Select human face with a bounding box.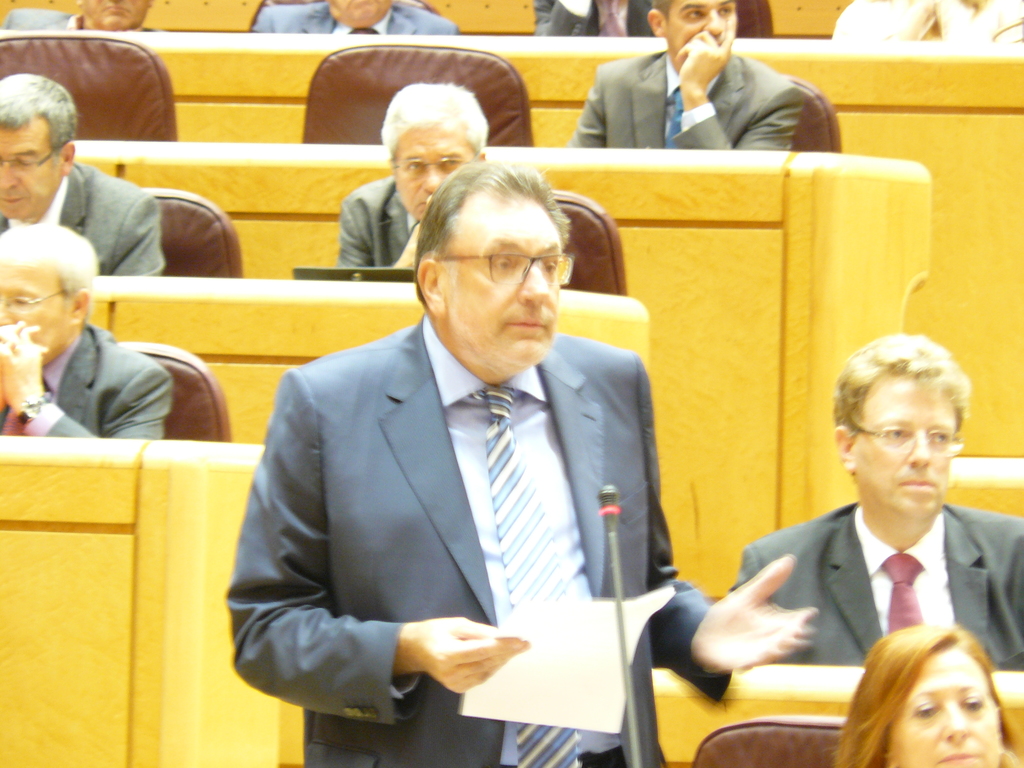
rect(673, 4, 740, 69).
